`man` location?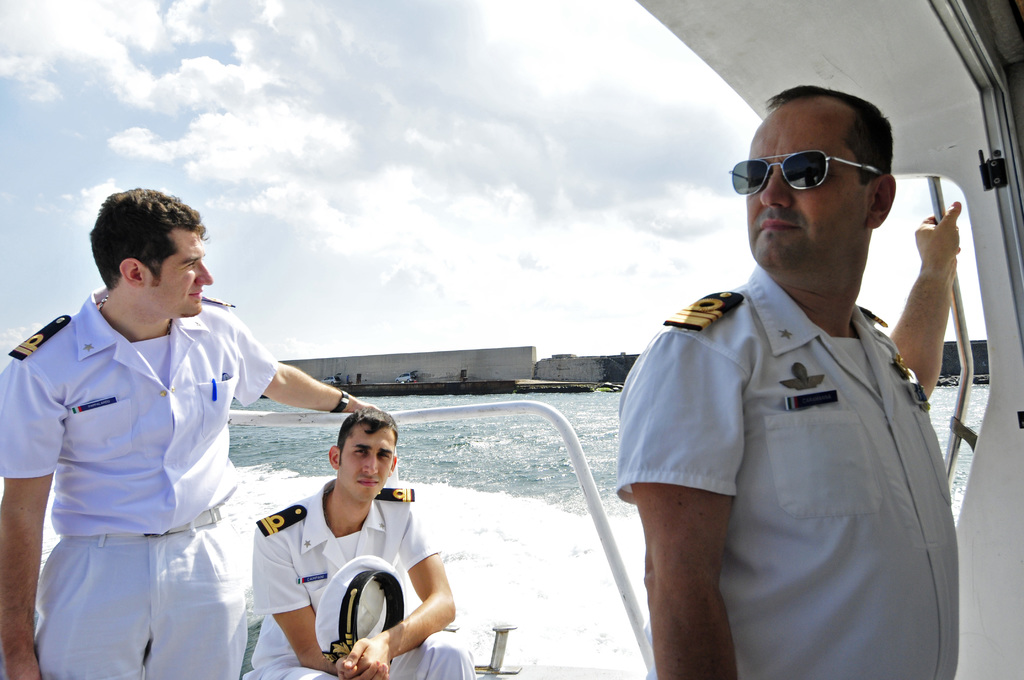
[0, 188, 377, 679]
